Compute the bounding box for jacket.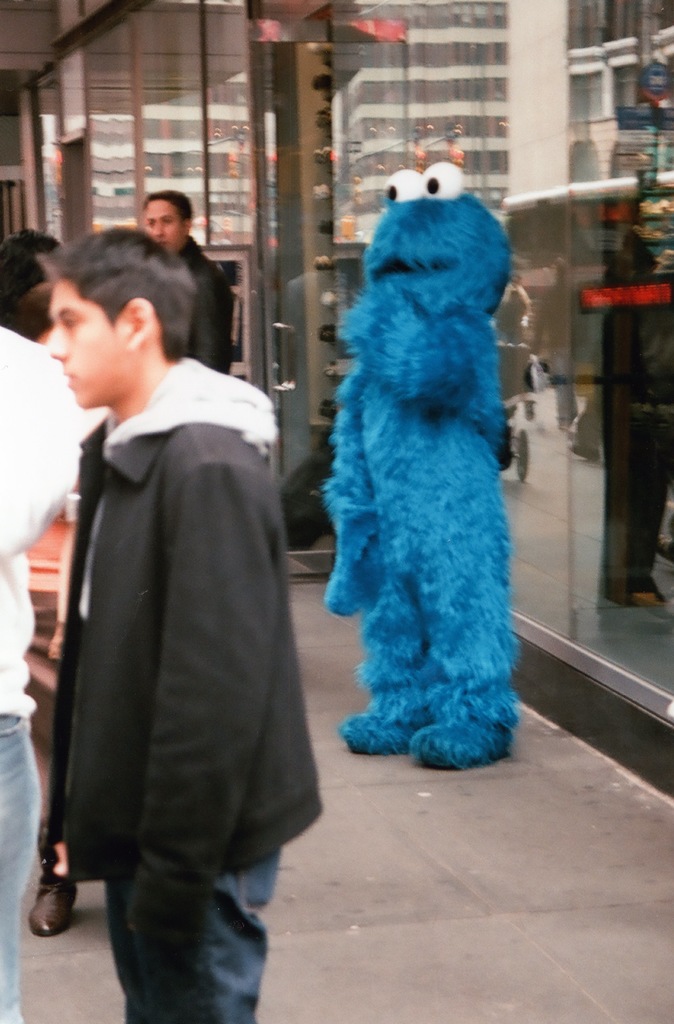
{"x1": 20, "y1": 264, "x2": 316, "y2": 887}.
